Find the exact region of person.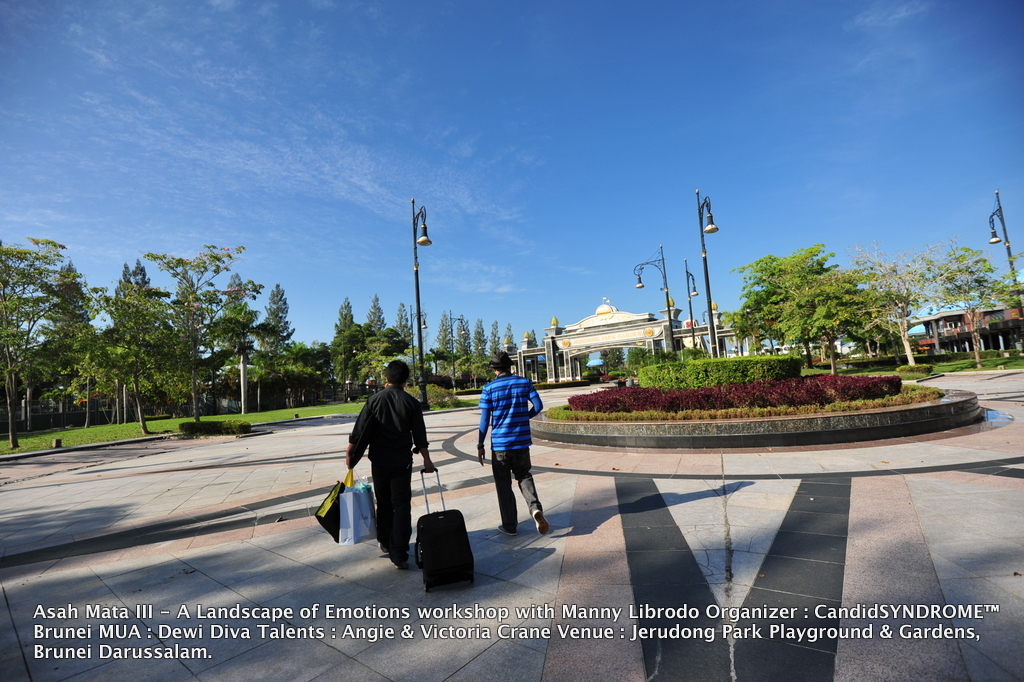
Exact region: box(464, 342, 556, 531).
